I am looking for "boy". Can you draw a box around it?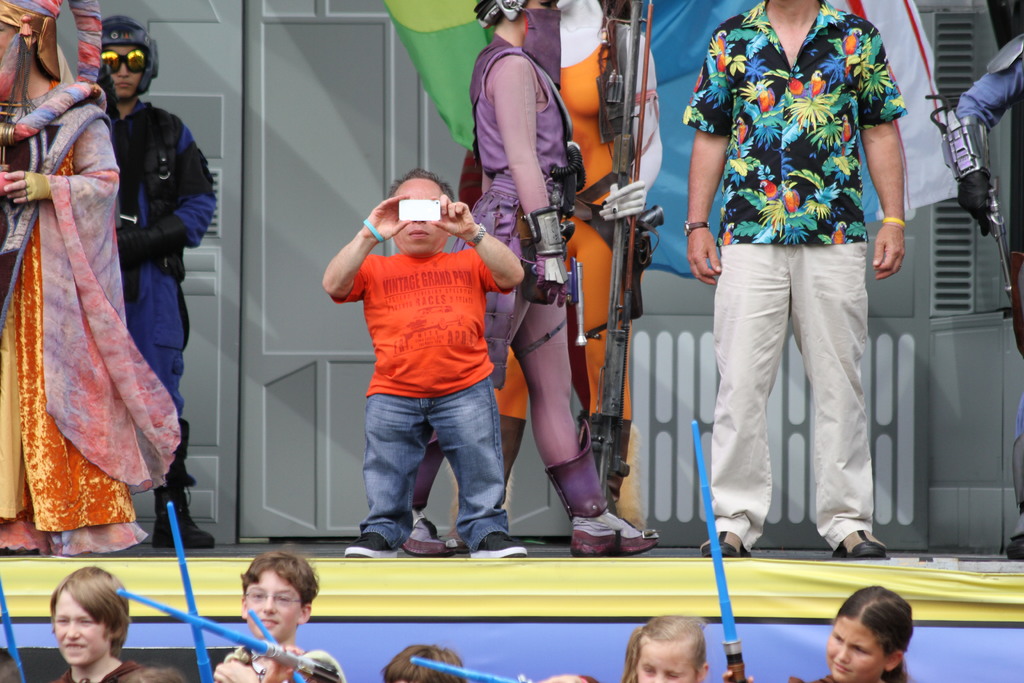
Sure, the bounding box is (240, 552, 320, 649).
